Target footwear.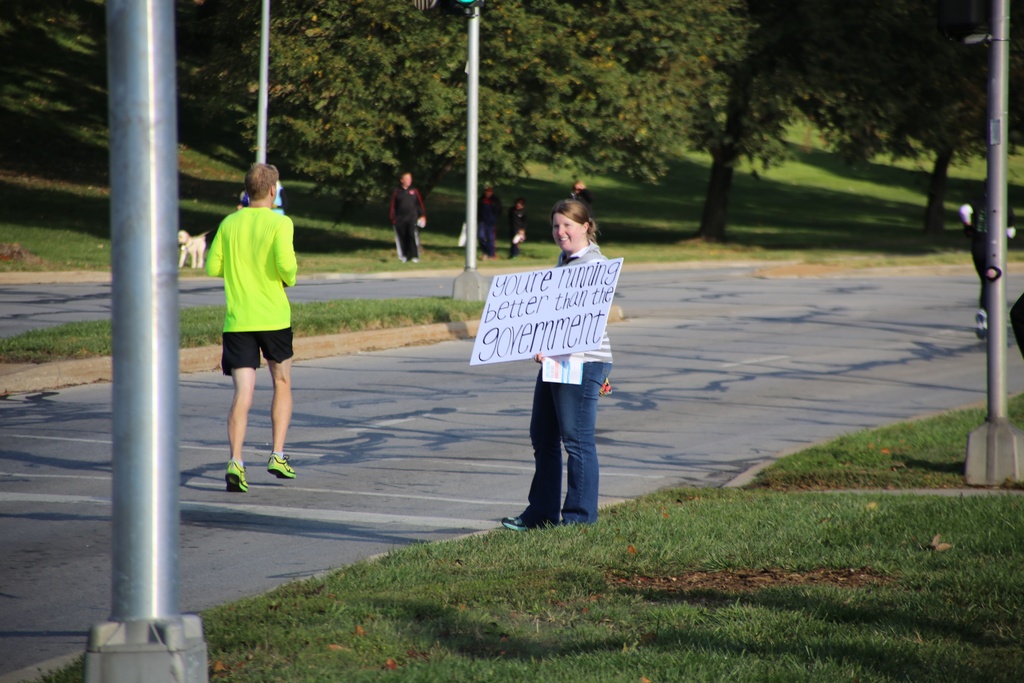
Target region: 222:459:248:490.
